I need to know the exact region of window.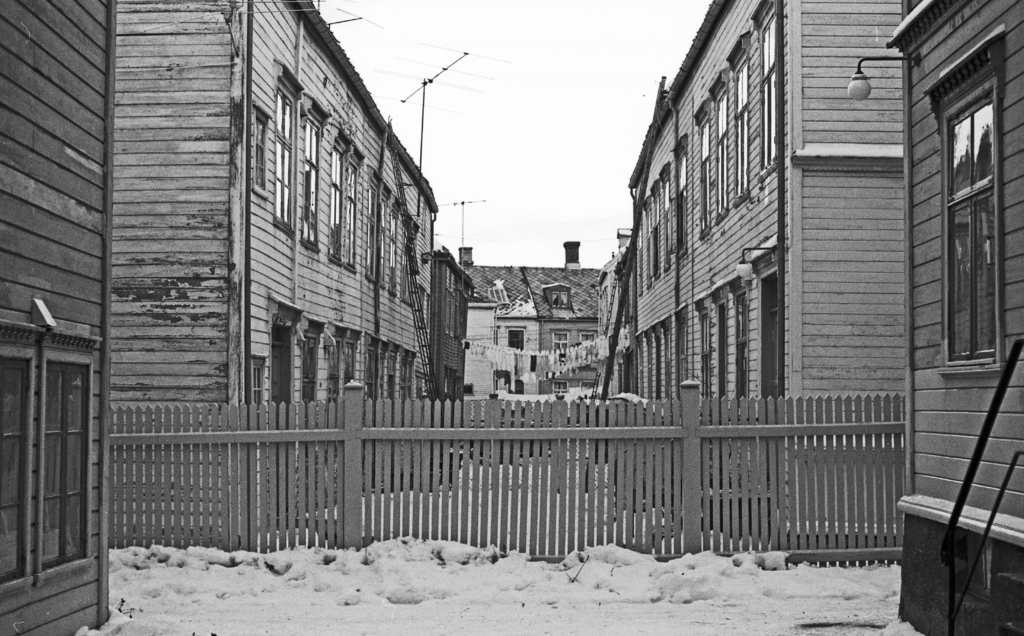
Region: crop(274, 88, 296, 226).
